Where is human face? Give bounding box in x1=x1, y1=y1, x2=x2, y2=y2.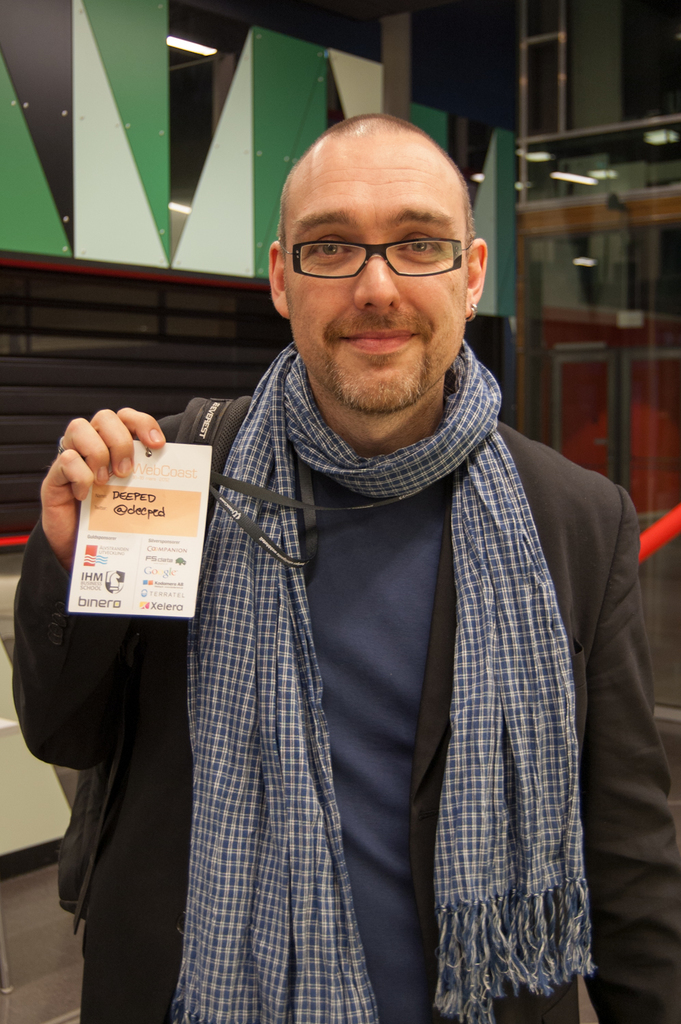
x1=273, y1=139, x2=475, y2=414.
